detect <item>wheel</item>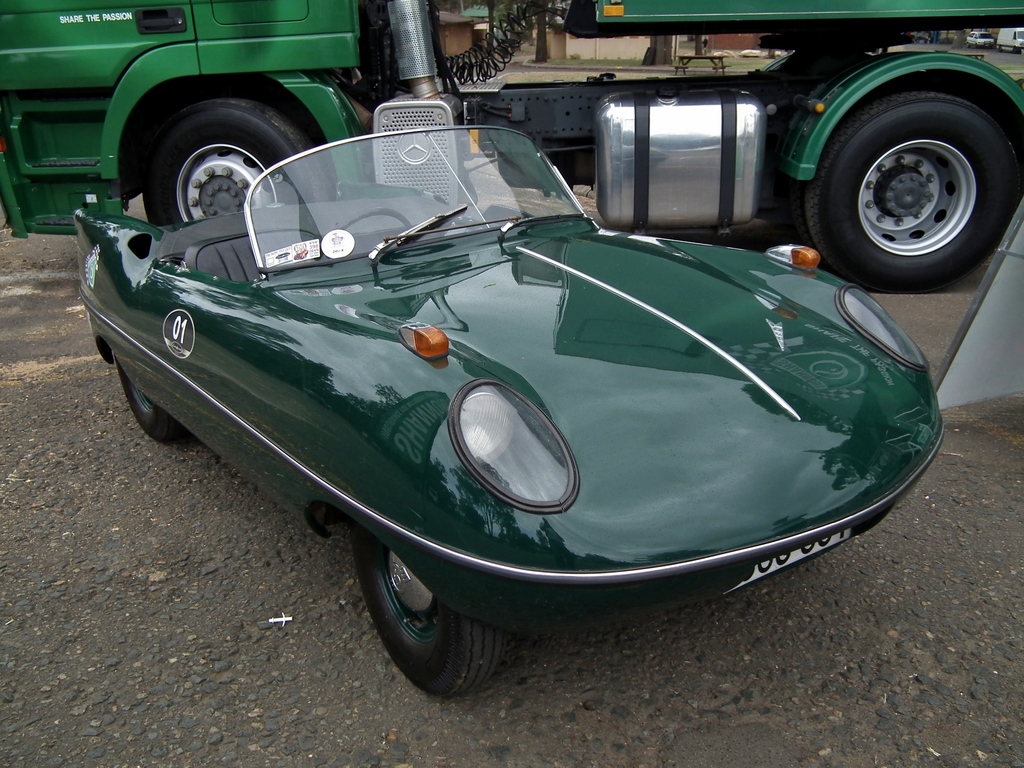
detection(117, 358, 191, 444)
